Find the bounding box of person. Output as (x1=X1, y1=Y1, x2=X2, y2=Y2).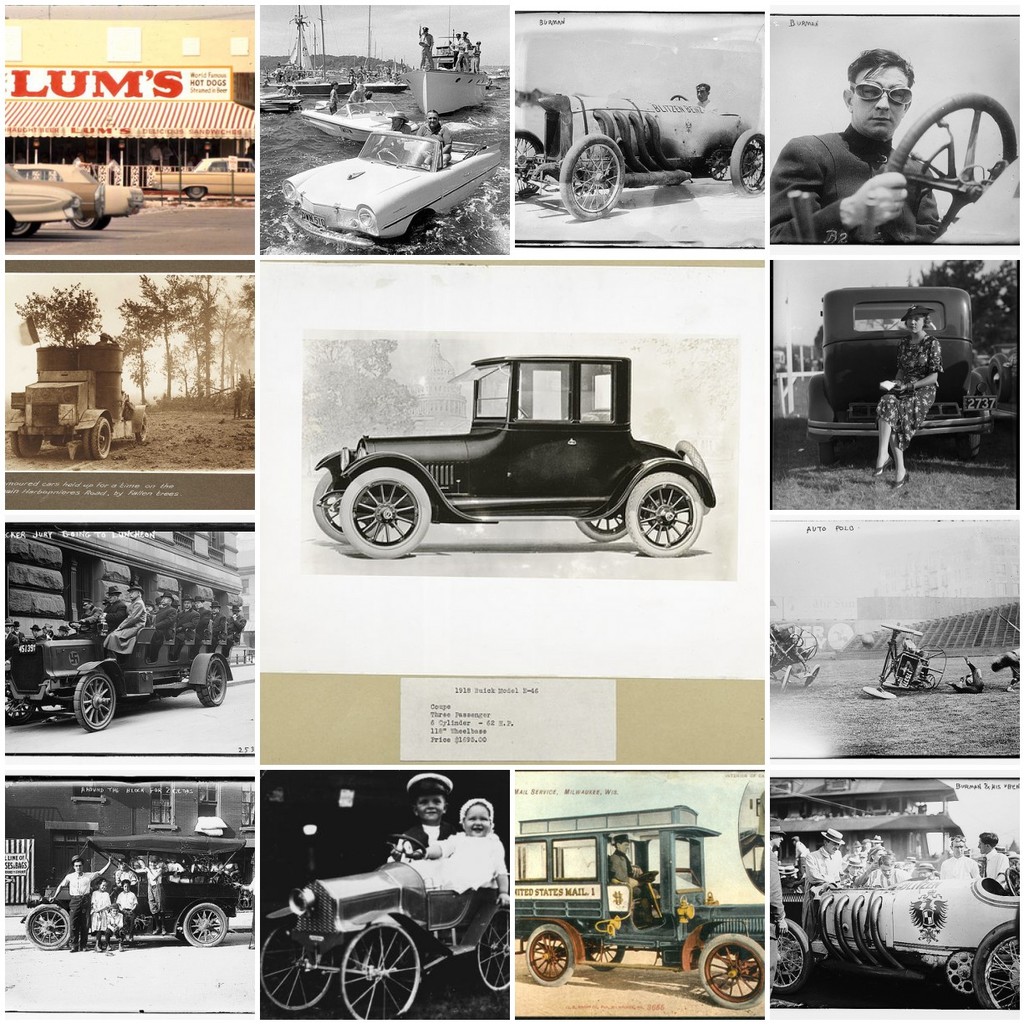
(x1=120, y1=877, x2=139, y2=949).
